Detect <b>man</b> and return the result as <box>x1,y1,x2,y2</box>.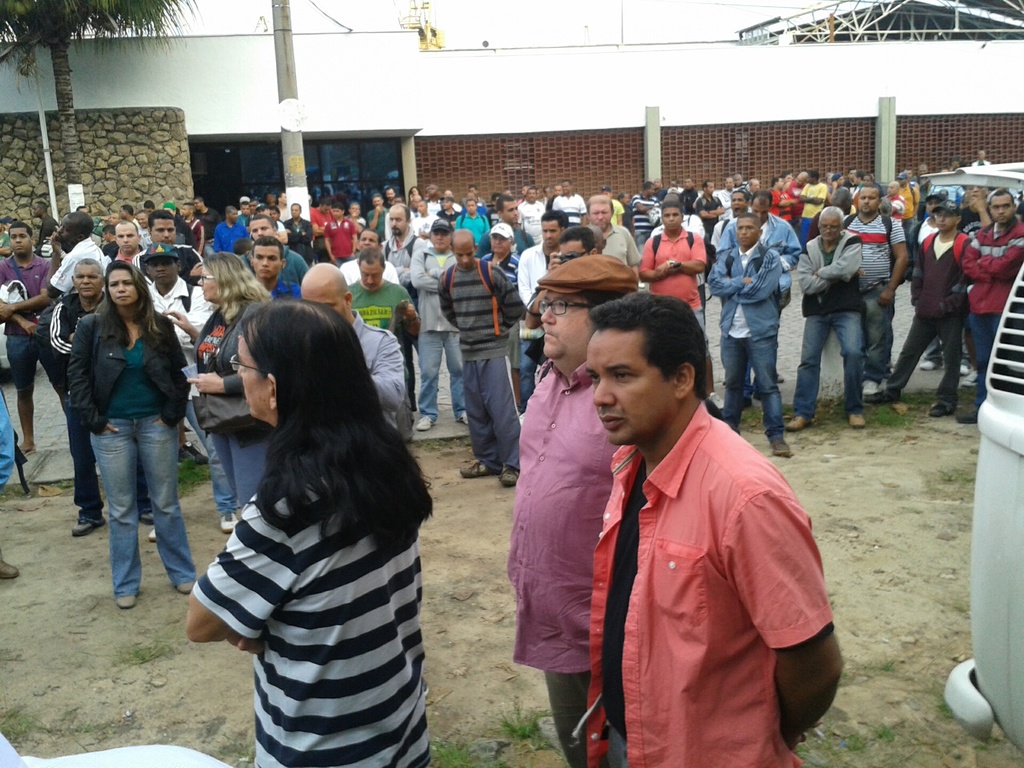
<box>801,168,828,260</box>.
